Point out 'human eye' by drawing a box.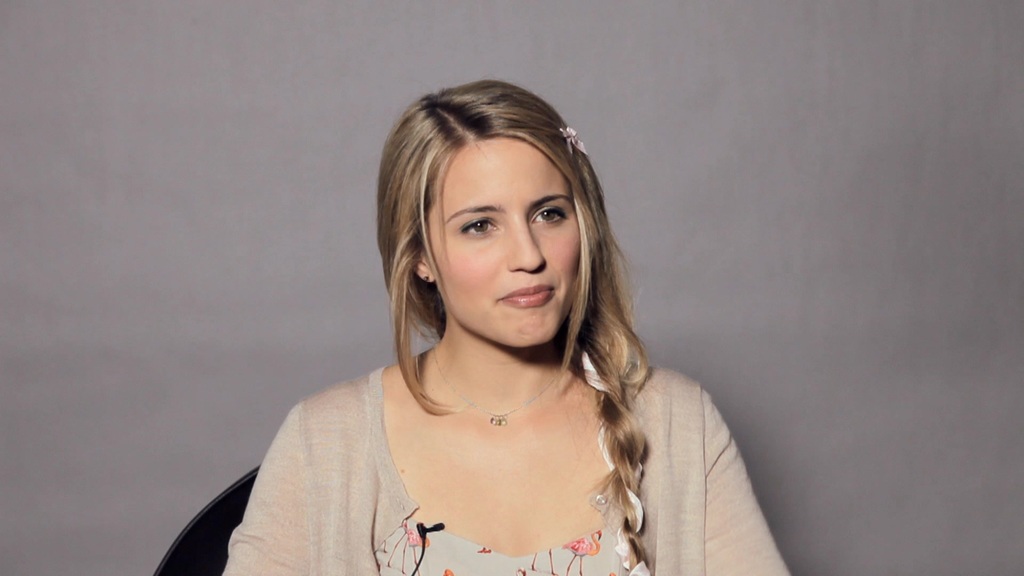
529,205,566,224.
